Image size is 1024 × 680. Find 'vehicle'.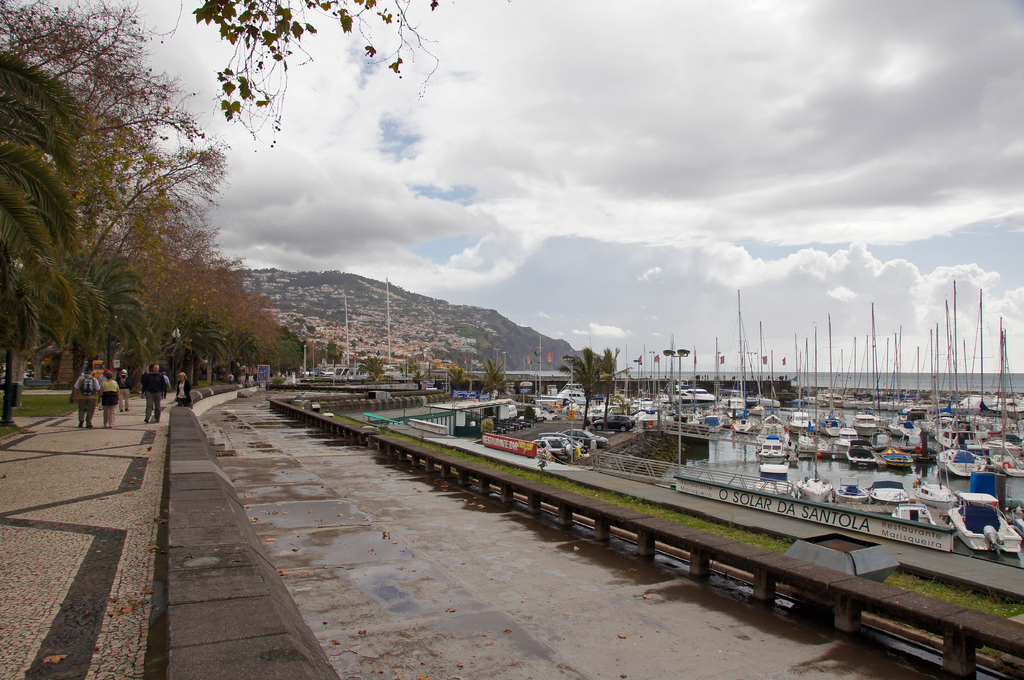
bbox(833, 472, 870, 505).
